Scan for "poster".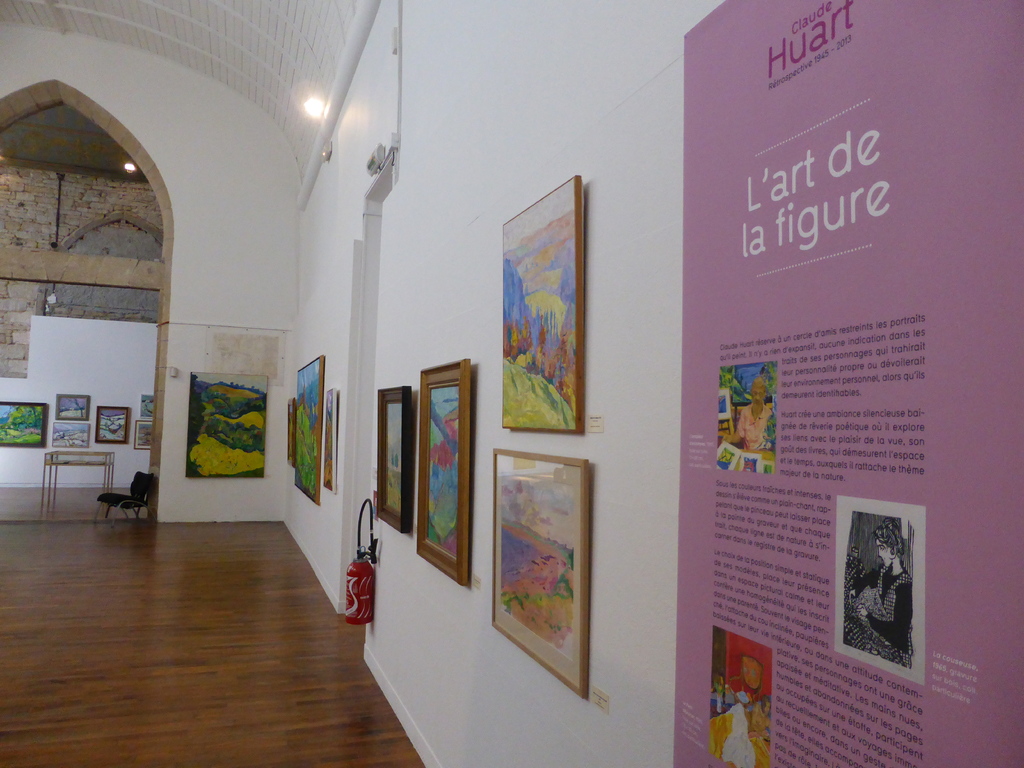
Scan result: box=[134, 425, 152, 450].
